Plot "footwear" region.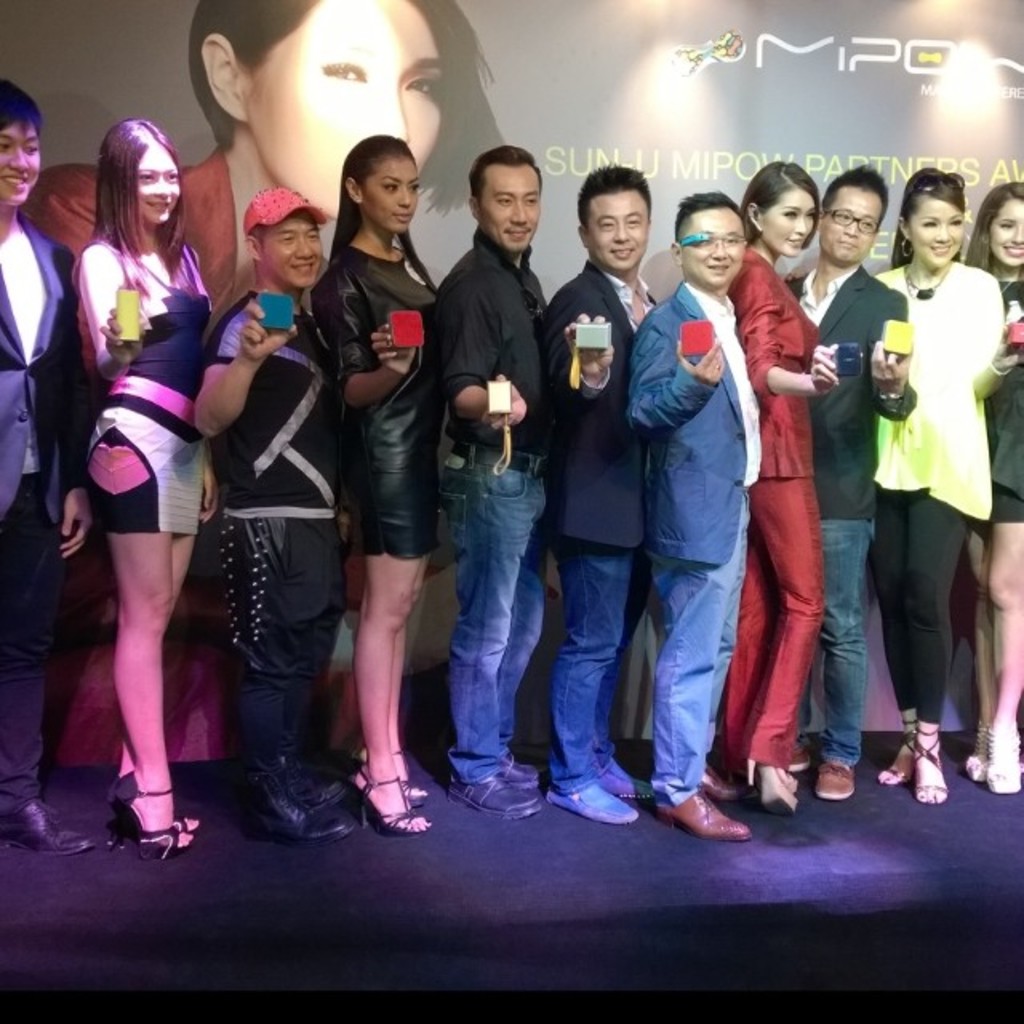
Plotted at {"x1": 5, "y1": 798, "x2": 104, "y2": 858}.
